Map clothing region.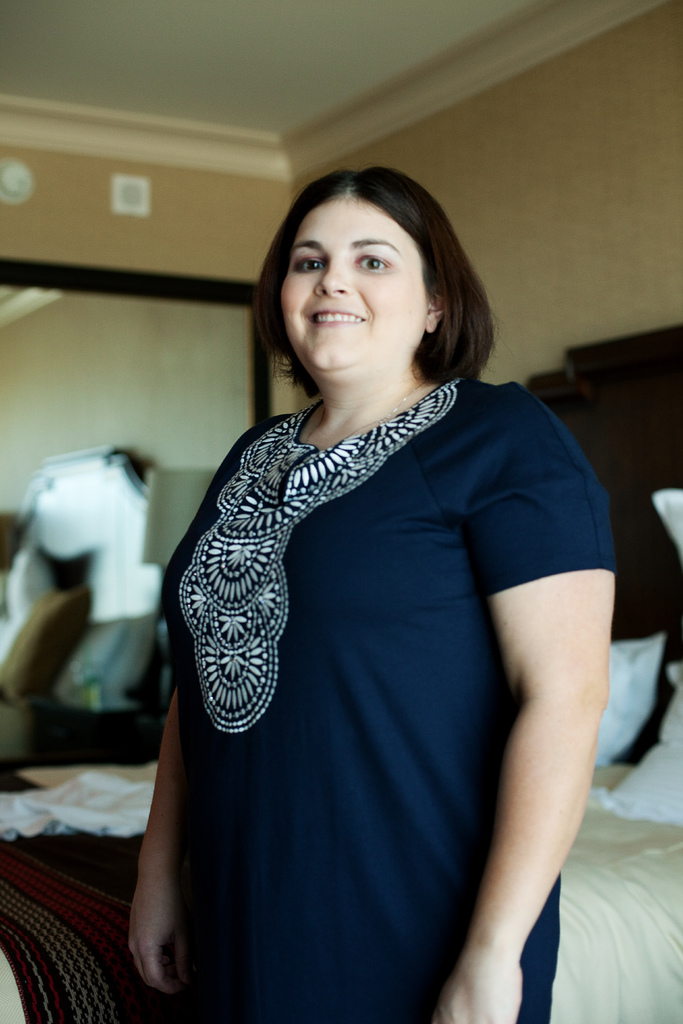
Mapped to (151,327,577,1003).
